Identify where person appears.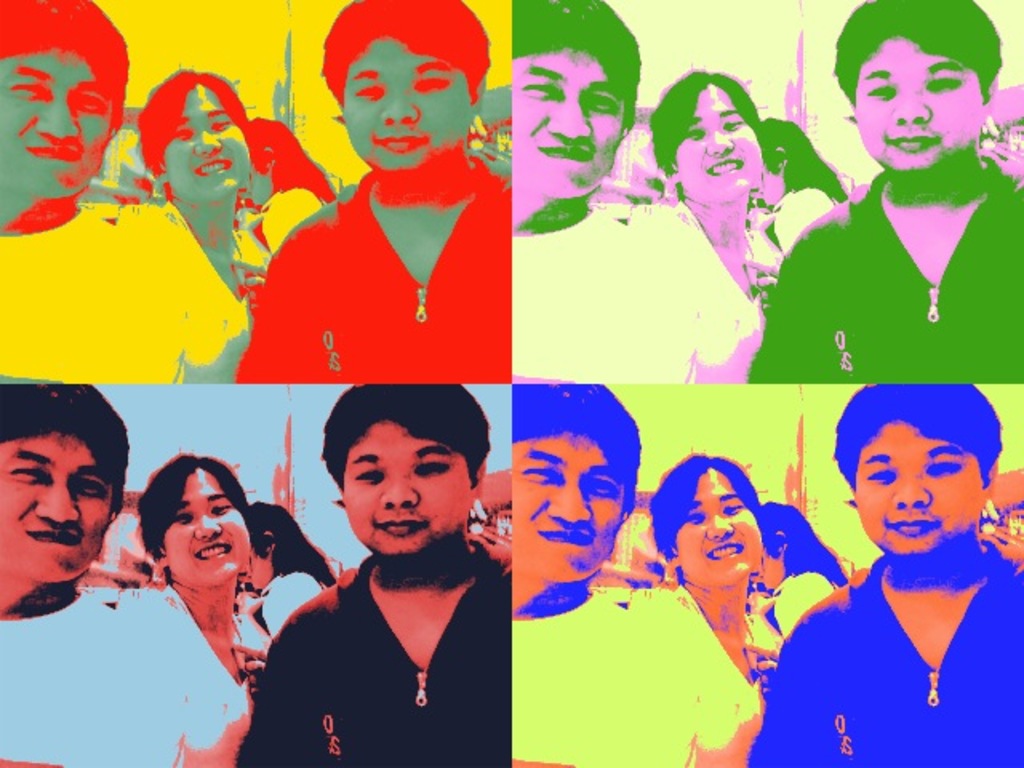
Appears at 506 389 749 766.
